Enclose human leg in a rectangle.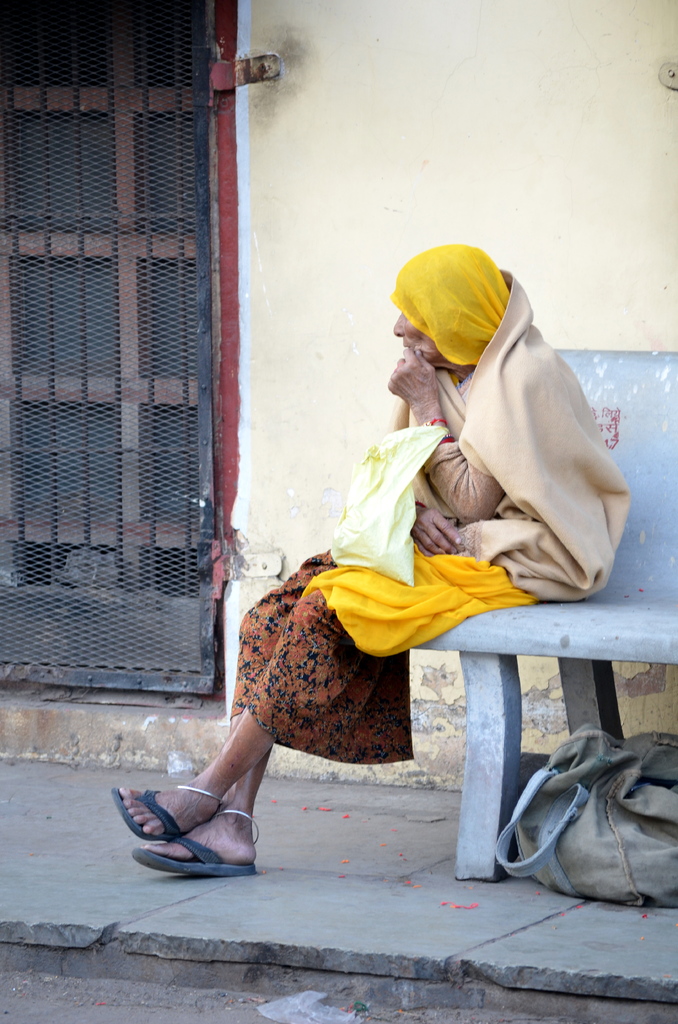
111,610,271,872.
